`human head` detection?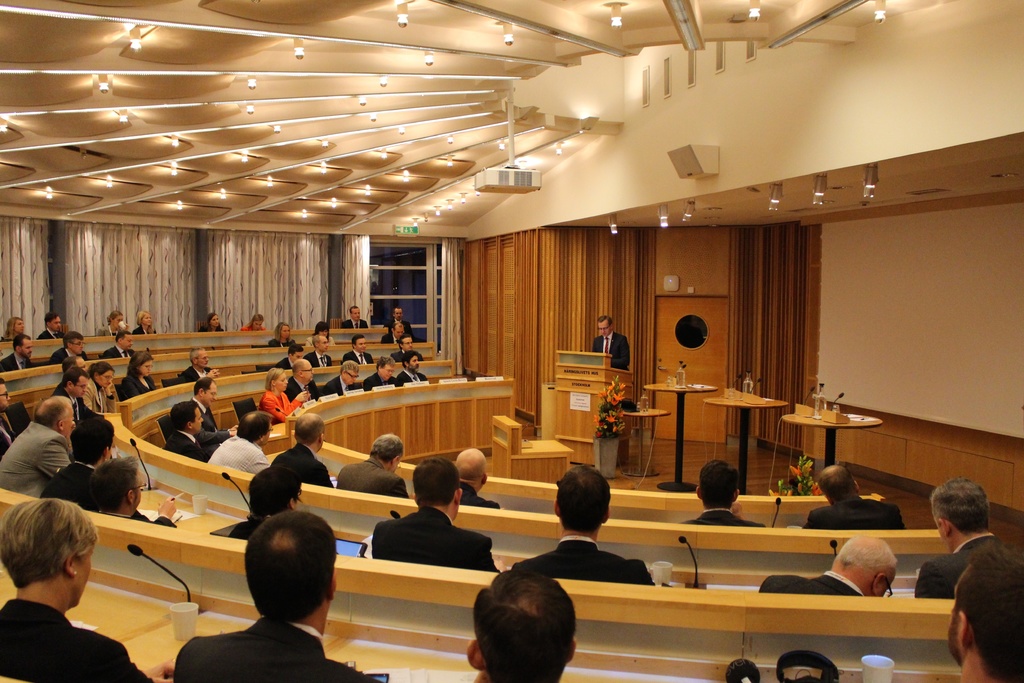
<region>190, 347, 208, 366</region>
